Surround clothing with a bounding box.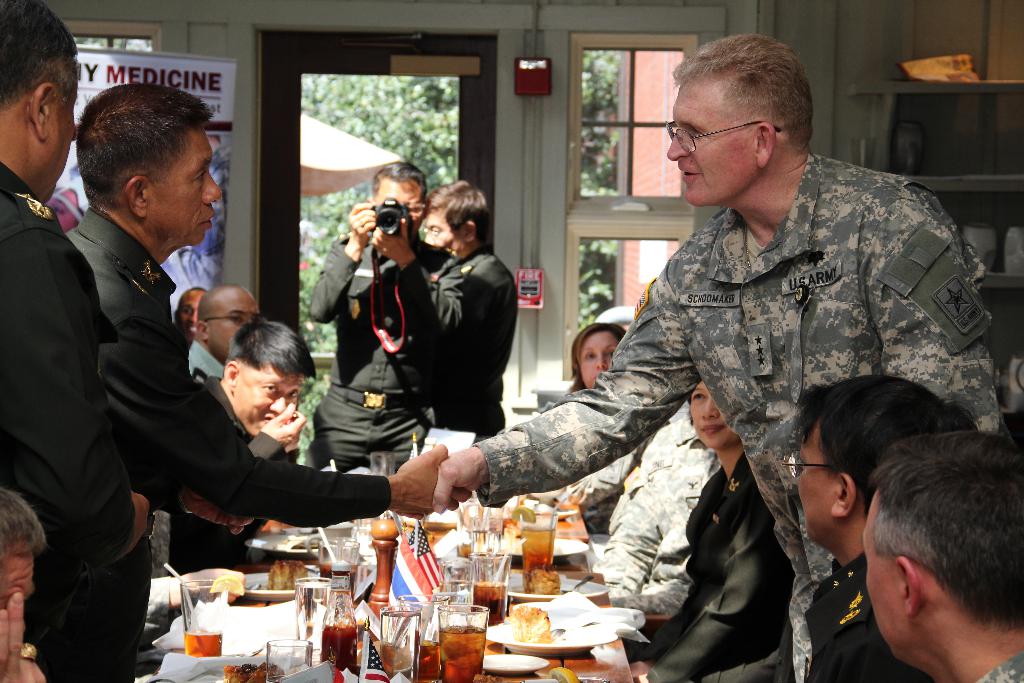
623/454/795/682.
